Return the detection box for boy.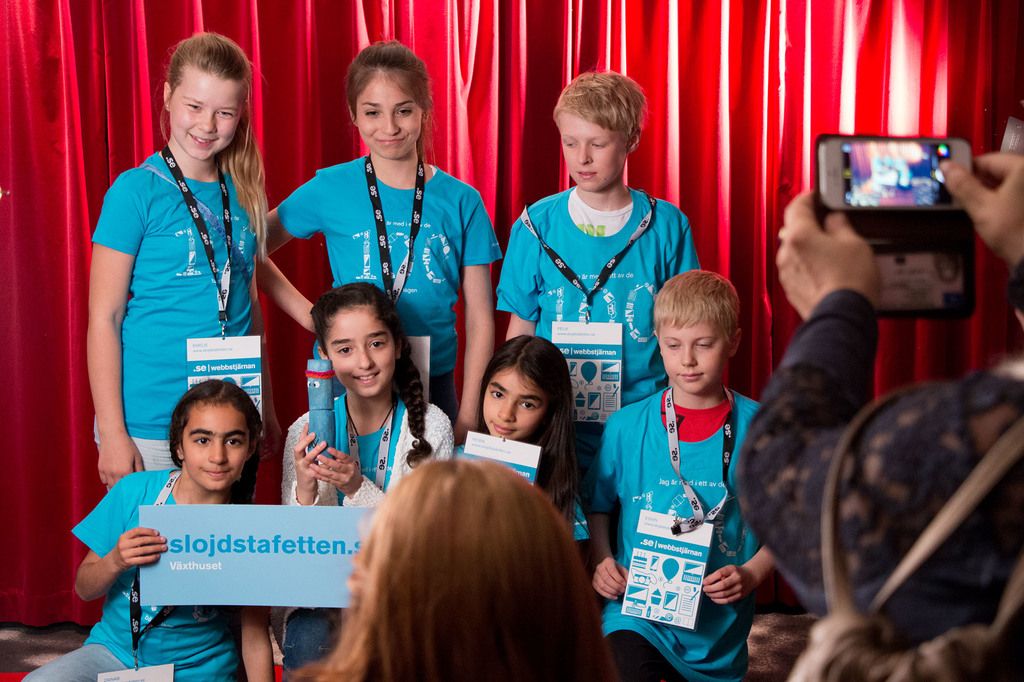
crop(590, 281, 781, 681).
